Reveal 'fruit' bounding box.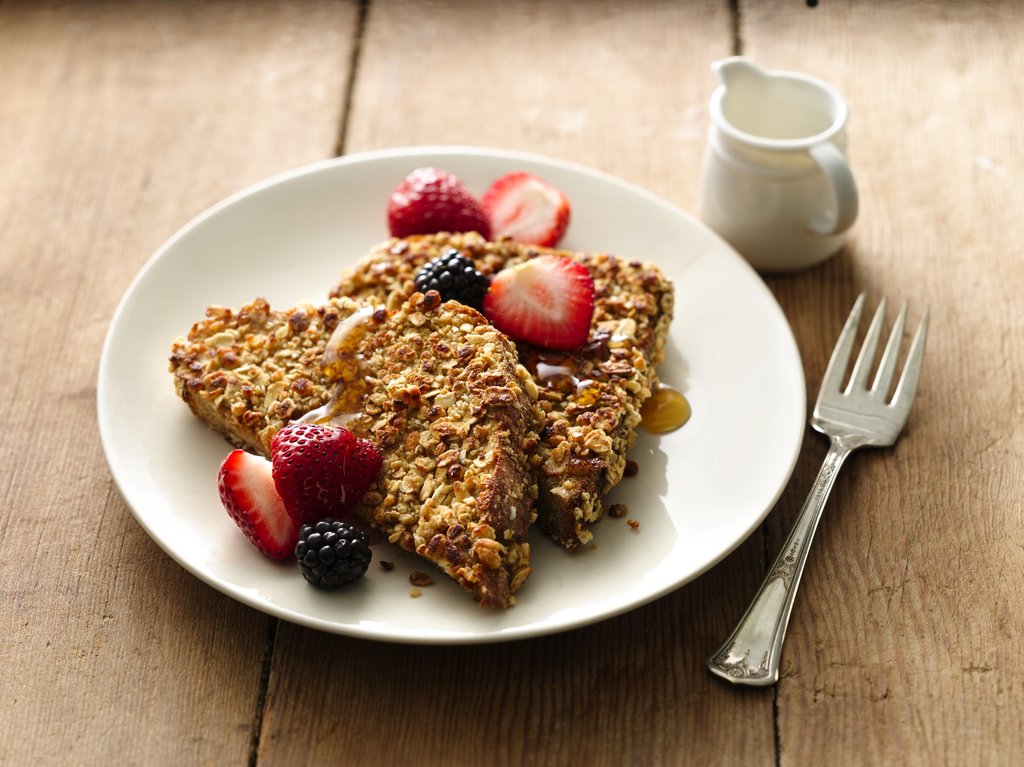
Revealed: pyautogui.locateOnScreen(296, 518, 372, 592).
